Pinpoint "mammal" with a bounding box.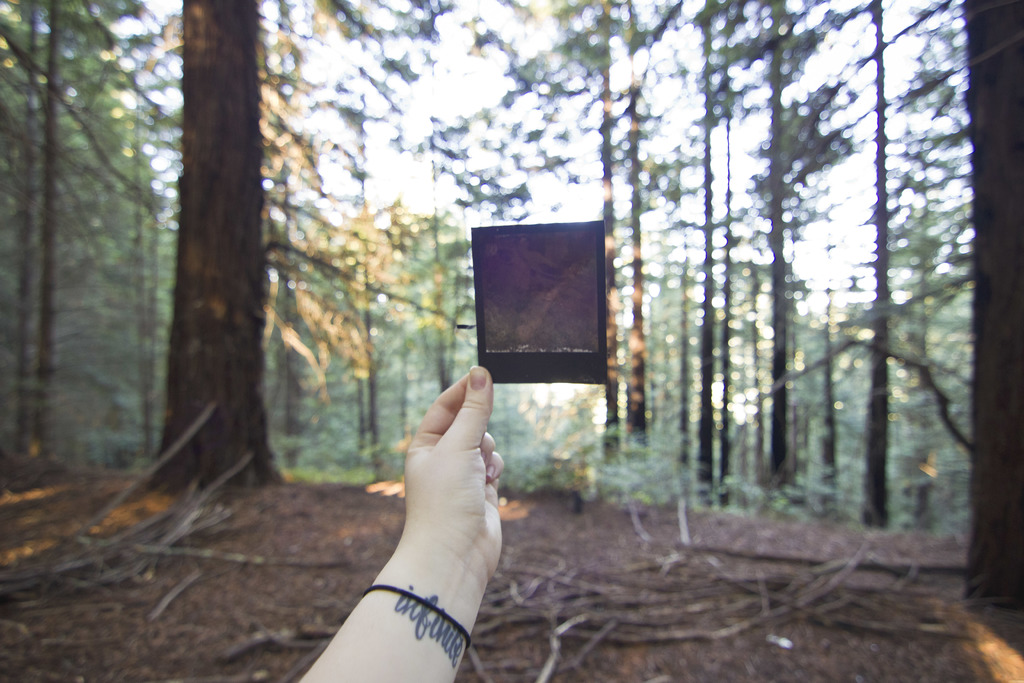
[281,357,487,682].
